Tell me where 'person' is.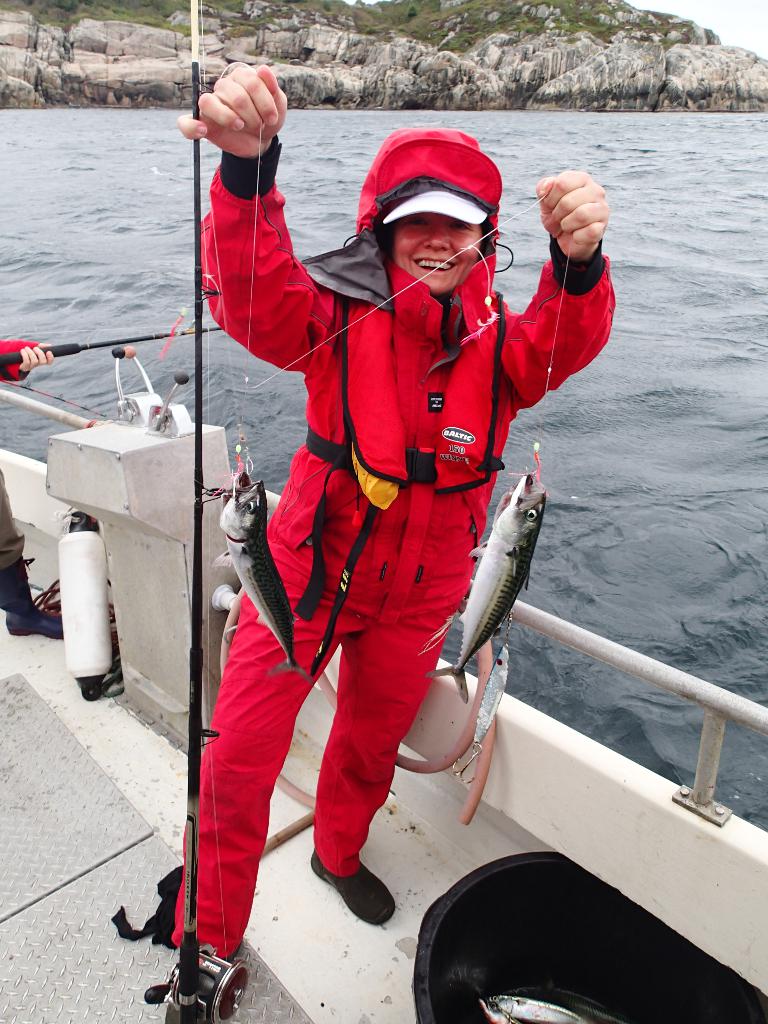
'person' is at [left=195, top=104, right=572, bottom=915].
